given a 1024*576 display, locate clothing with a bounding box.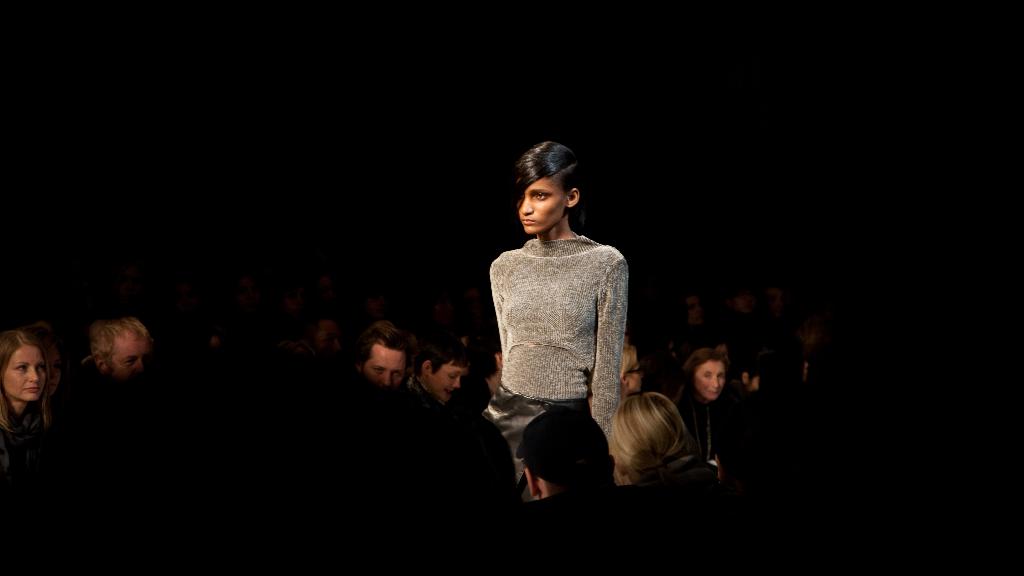
Located: rect(694, 393, 738, 459).
